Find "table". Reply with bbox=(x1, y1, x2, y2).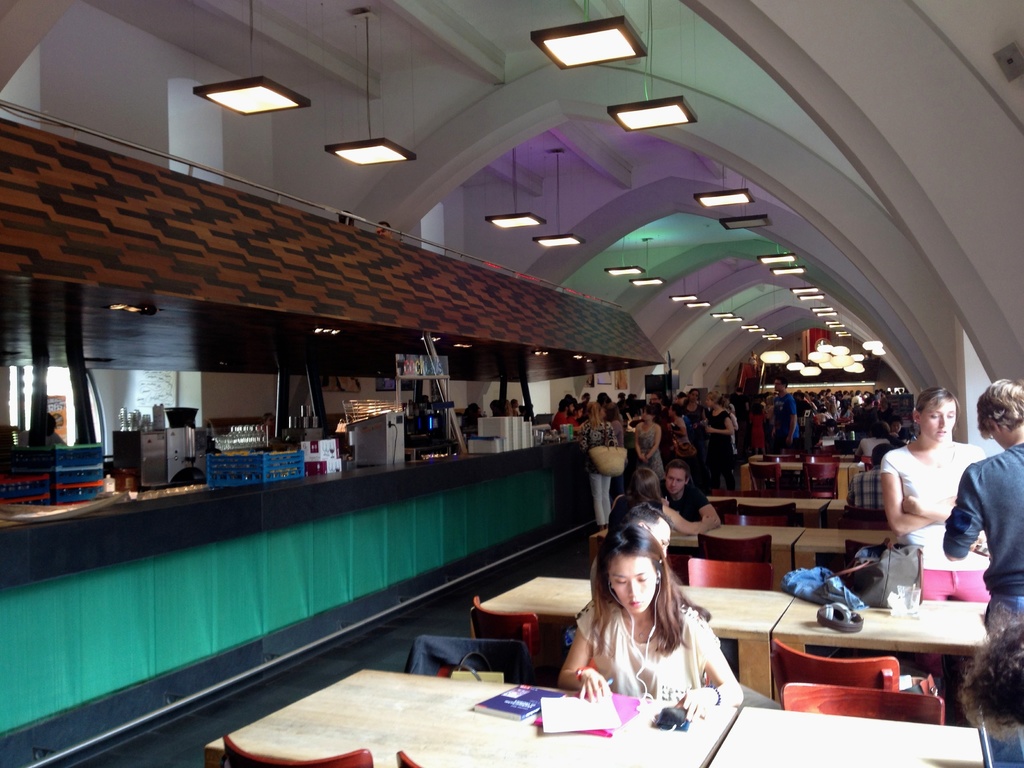
bbox=(829, 497, 849, 512).
